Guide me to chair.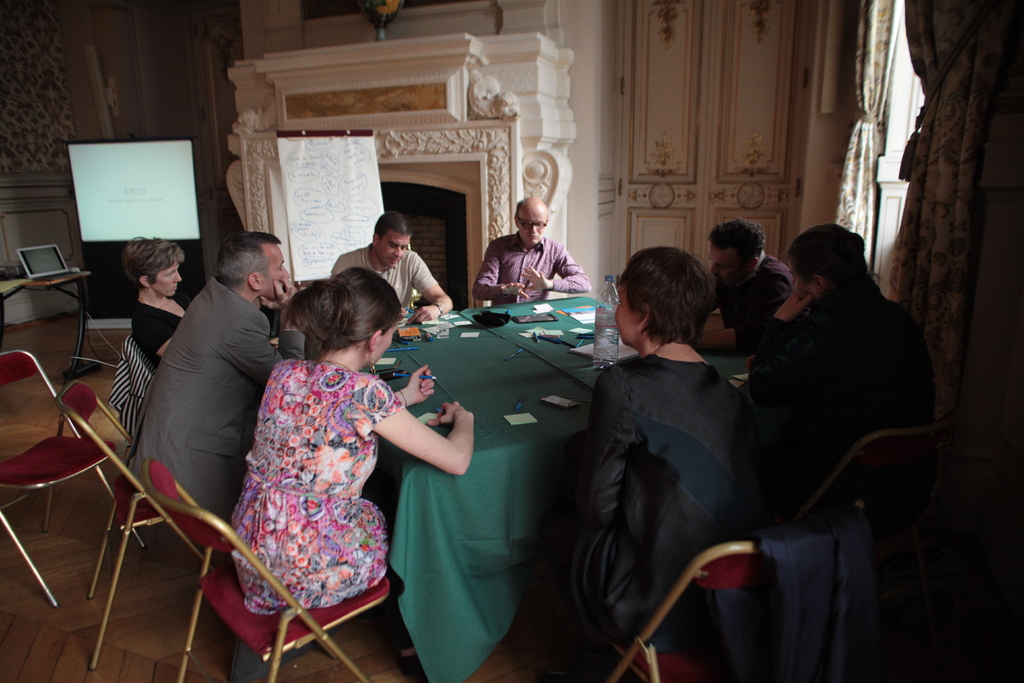
Guidance: region(602, 539, 876, 682).
